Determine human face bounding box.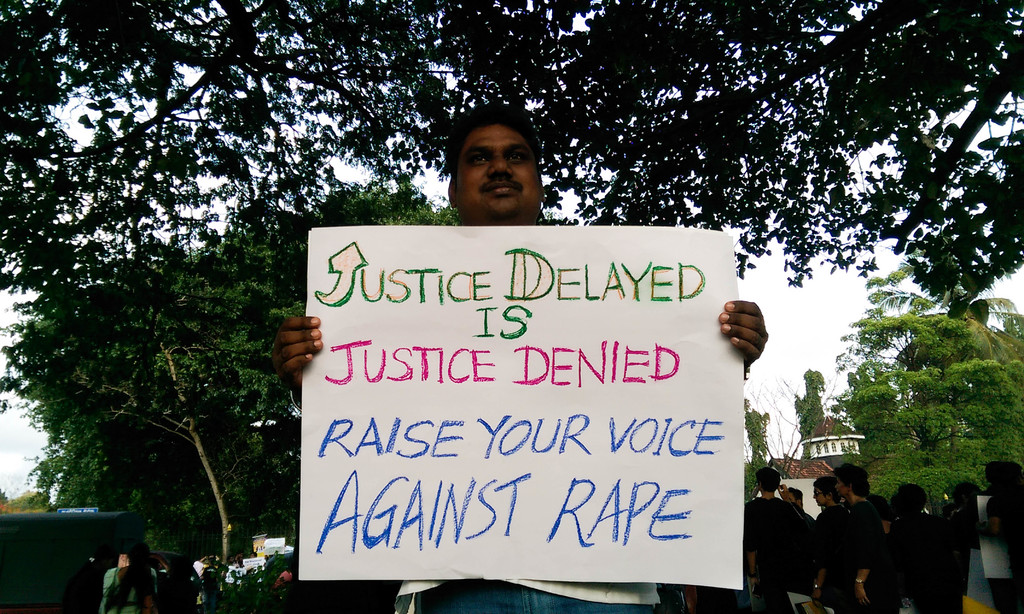
Determined: 458, 133, 535, 215.
